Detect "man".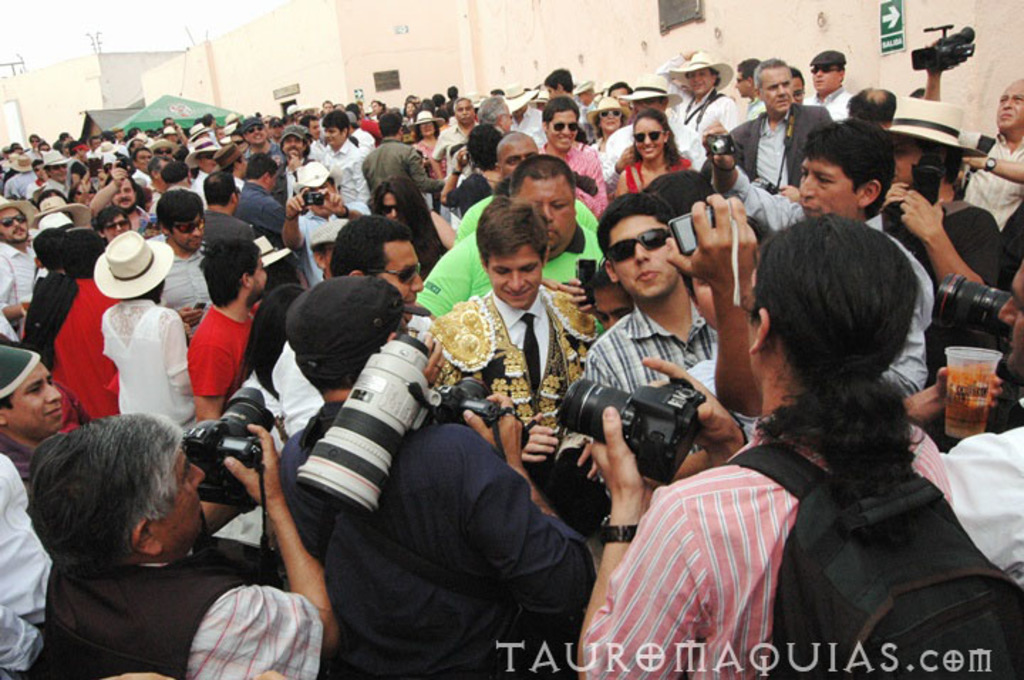
Detected at [731, 51, 849, 201].
